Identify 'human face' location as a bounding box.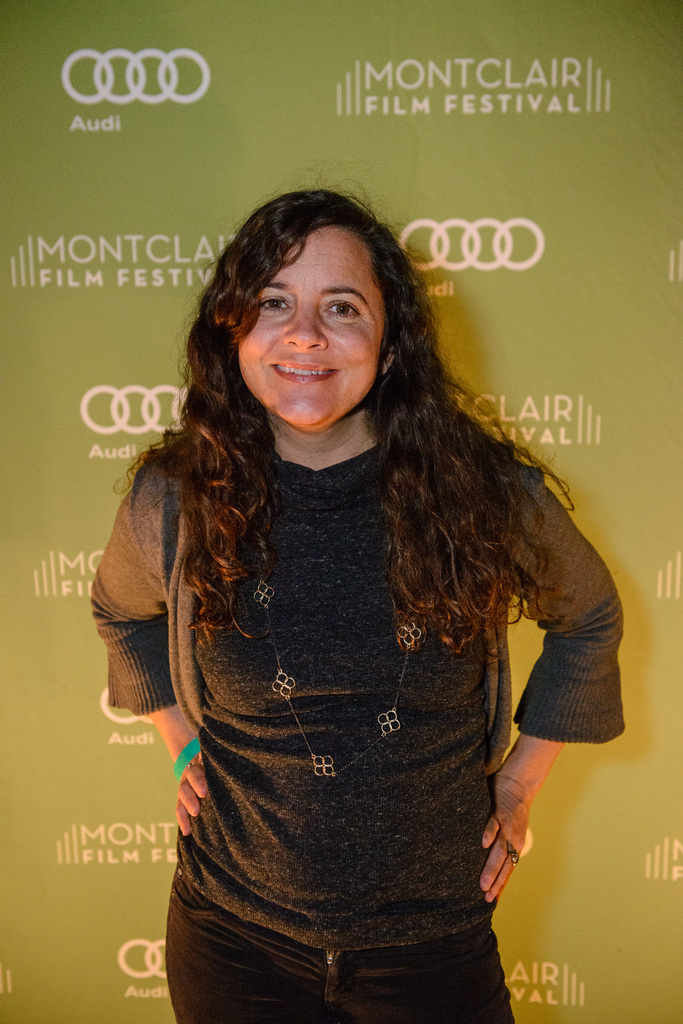
select_region(234, 218, 393, 429).
